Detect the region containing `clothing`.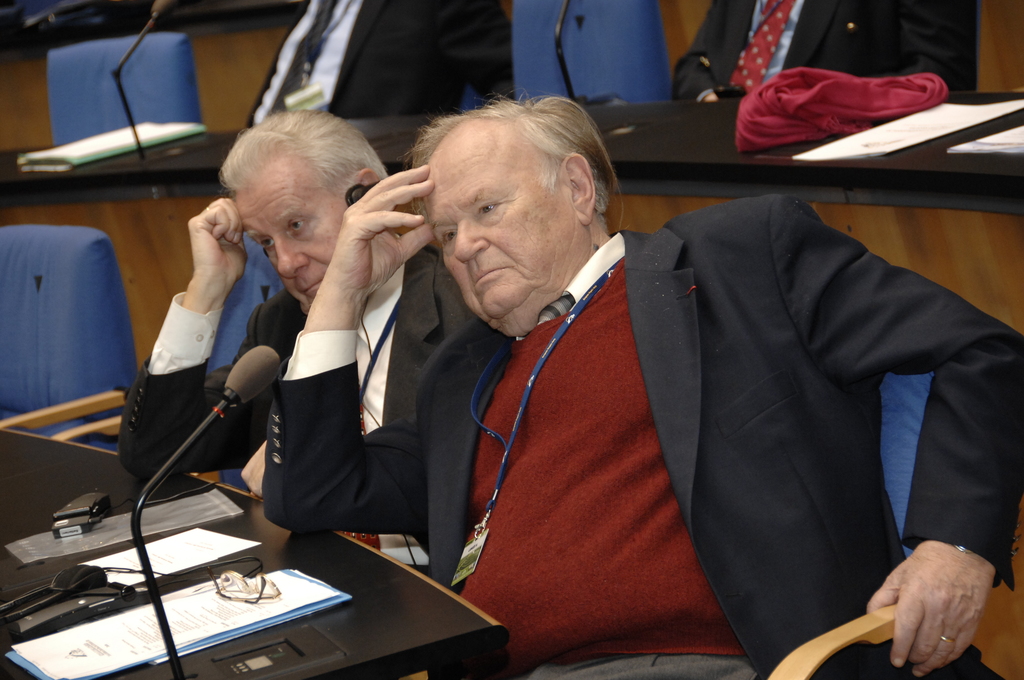
107/244/472/529.
